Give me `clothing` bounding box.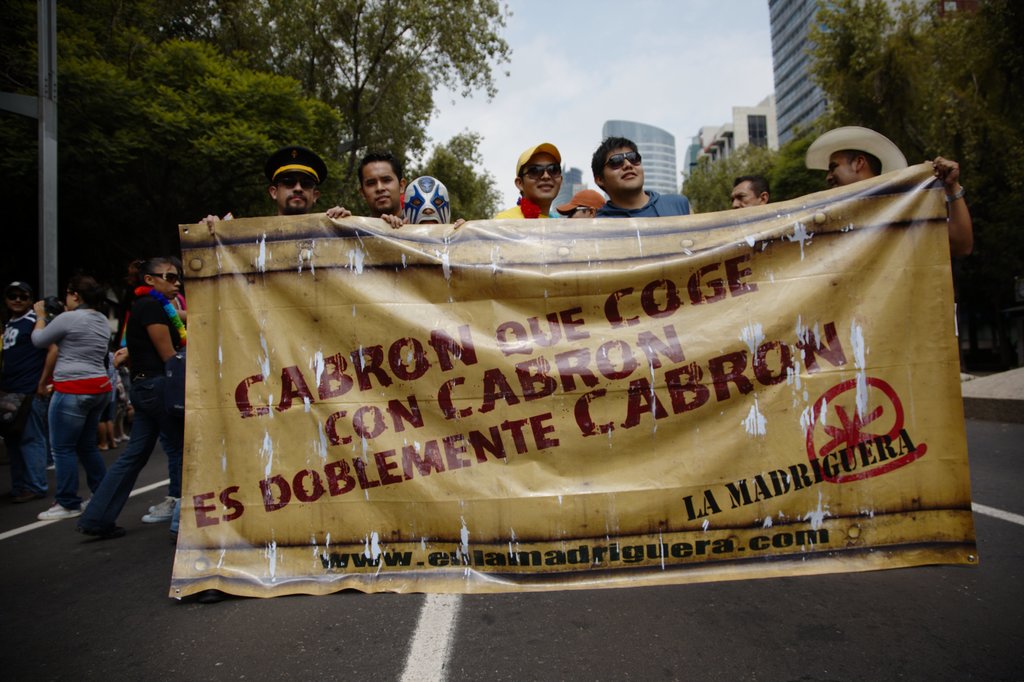
box(90, 243, 174, 535).
